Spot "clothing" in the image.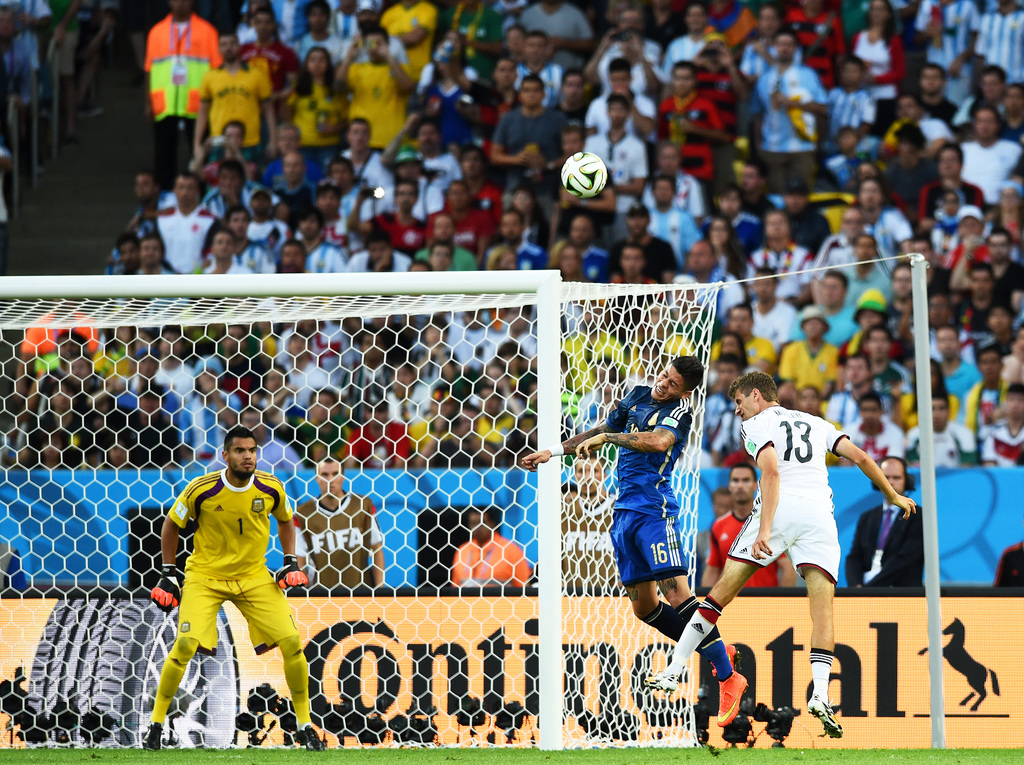
"clothing" found at 855,31,909,119.
